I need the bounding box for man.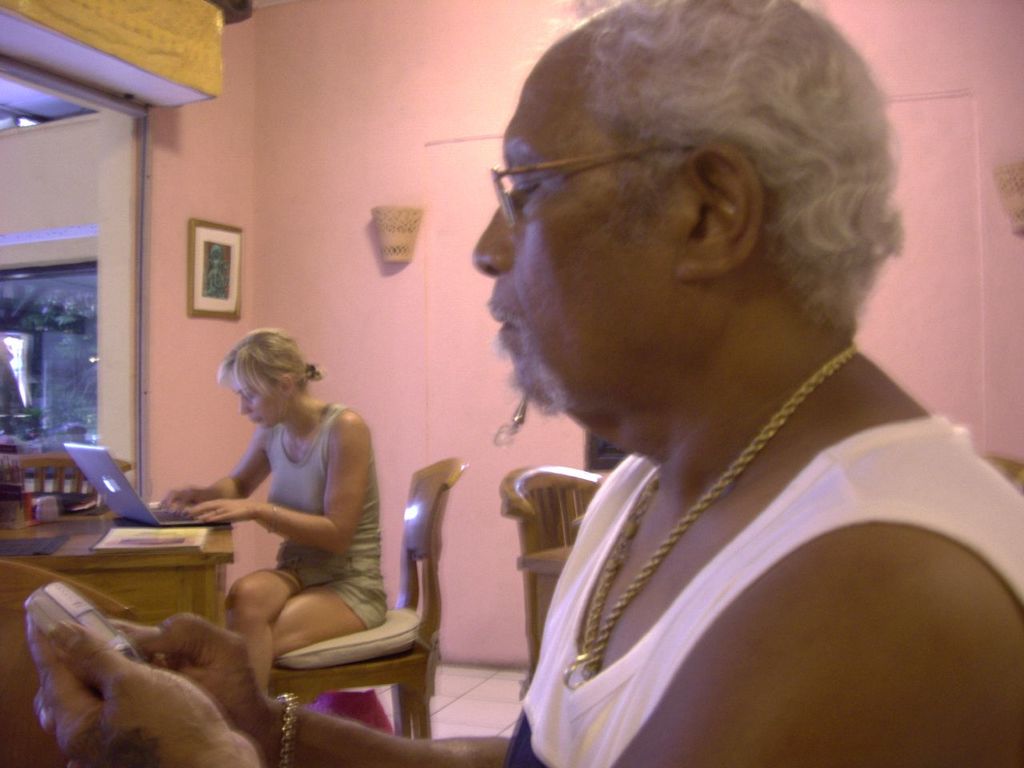
Here it is: left=23, top=0, right=1023, bottom=767.
